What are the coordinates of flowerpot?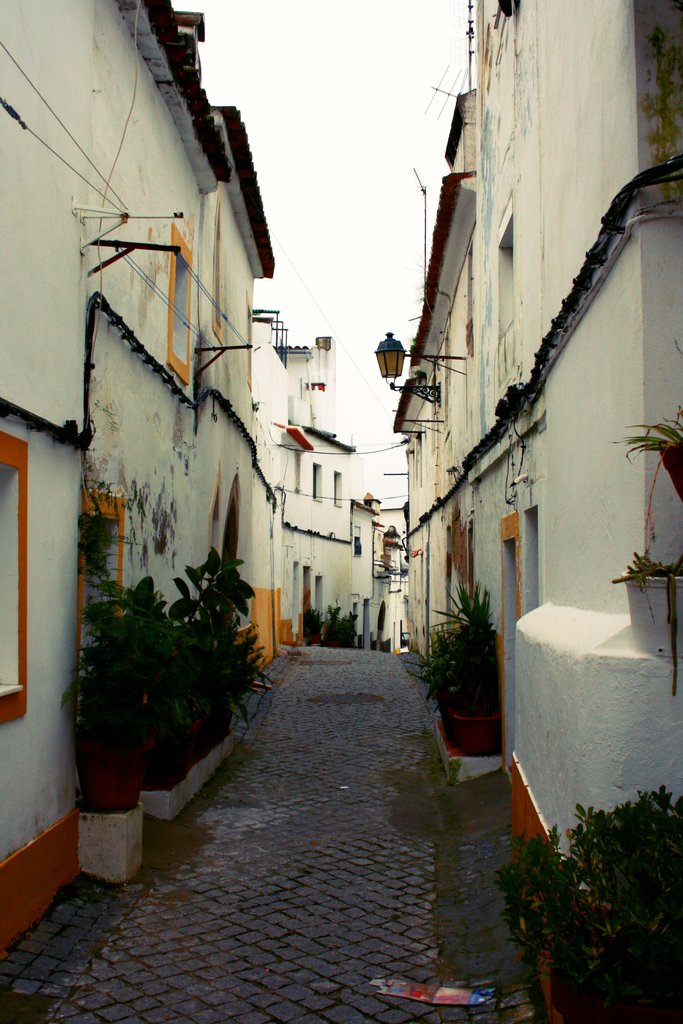
x1=68 y1=717 x2=148 y2=812.
